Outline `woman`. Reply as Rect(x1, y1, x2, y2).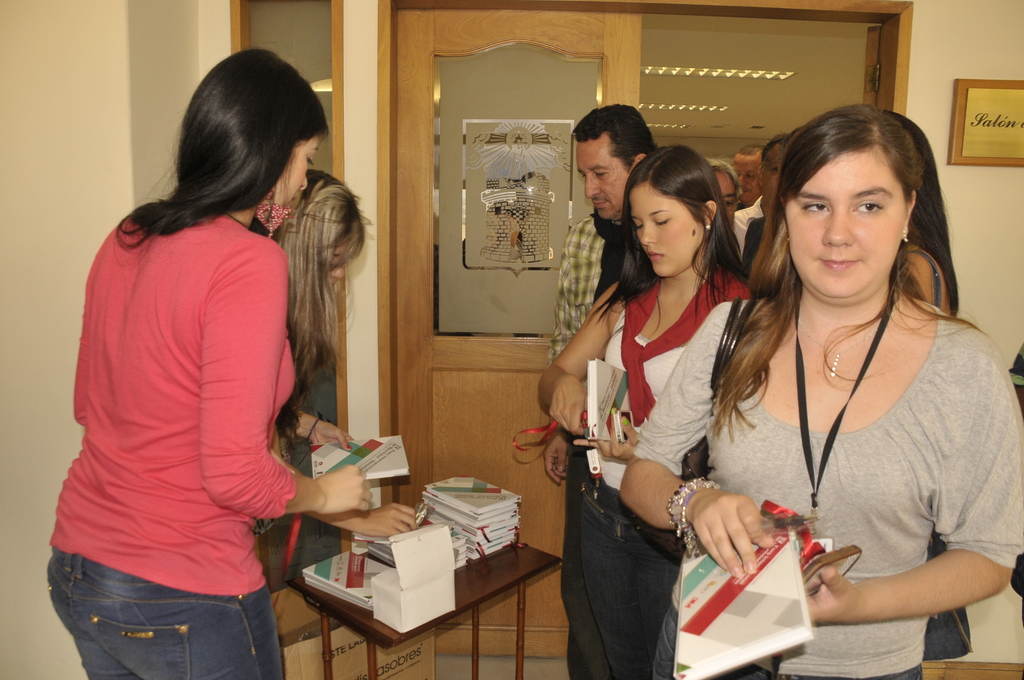
Rect(48, 49, 374, 679).
